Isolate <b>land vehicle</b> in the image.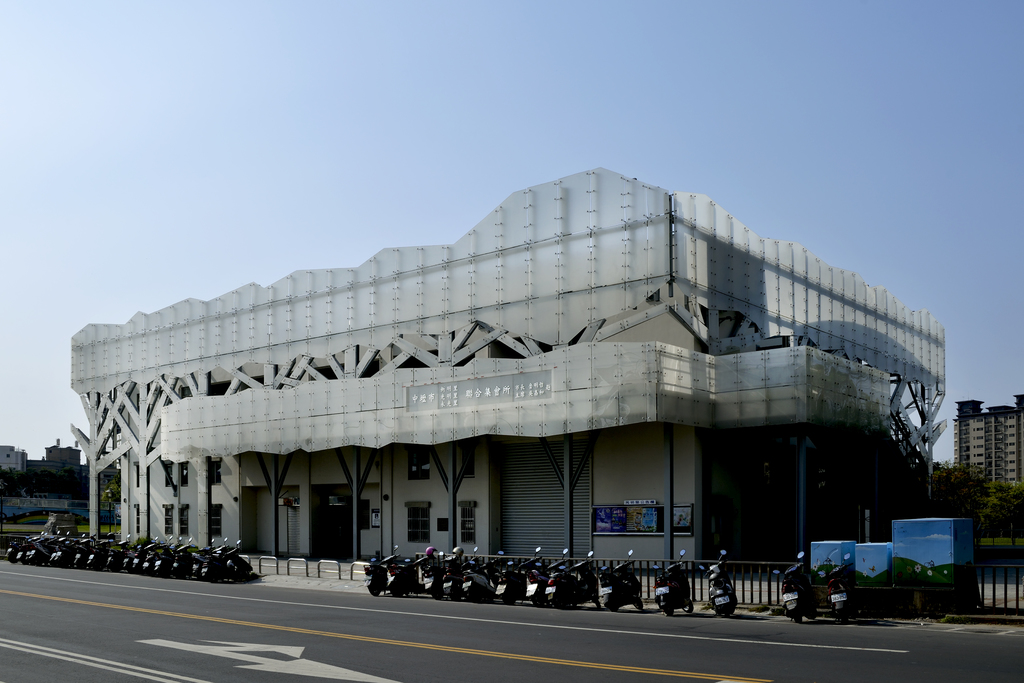
Isolated region: detection(461, 549, 504, 602).
